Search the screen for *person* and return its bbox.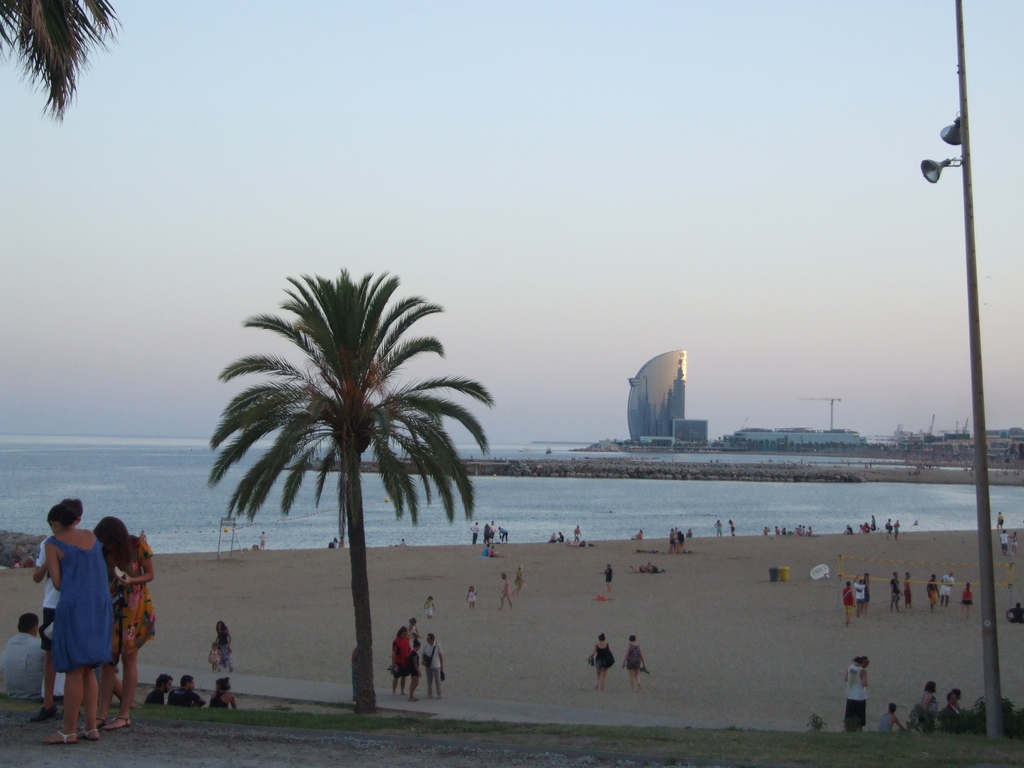
Found: <bbox>997, 510, 1004, 530</bbox>.
